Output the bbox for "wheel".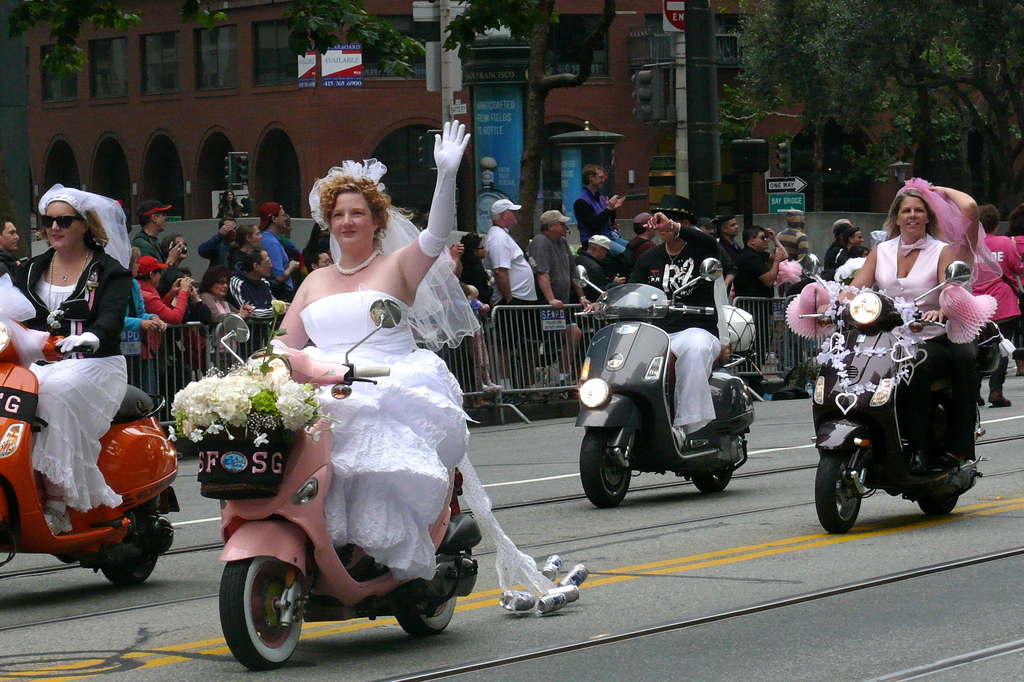
region(693, 462, 735, 489).
